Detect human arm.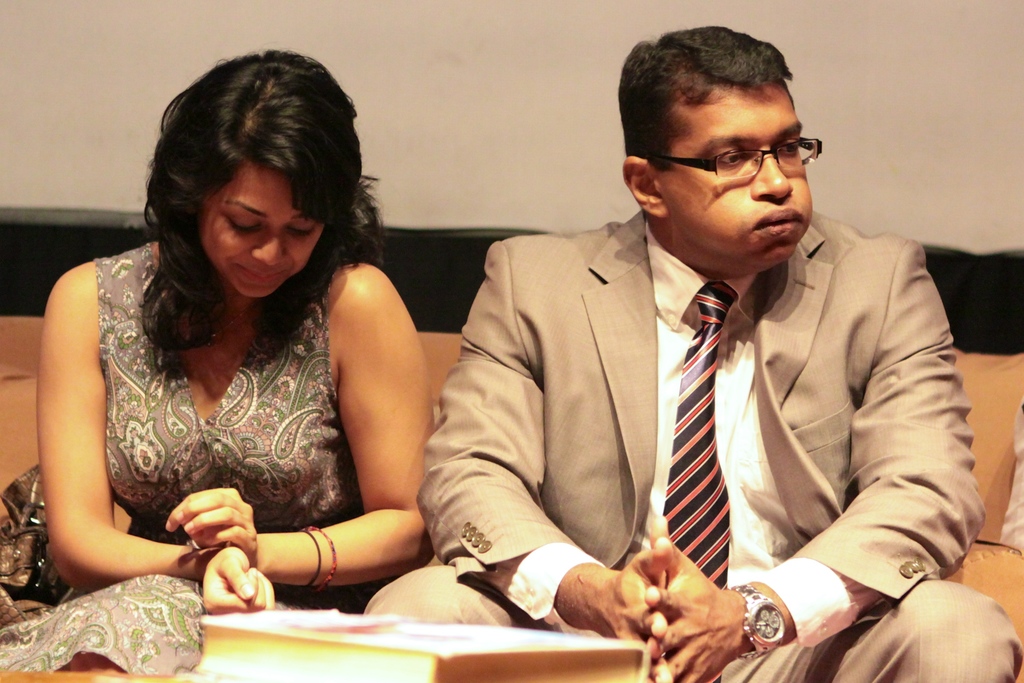
Detected at select_region(412, 241, 676, 682).
